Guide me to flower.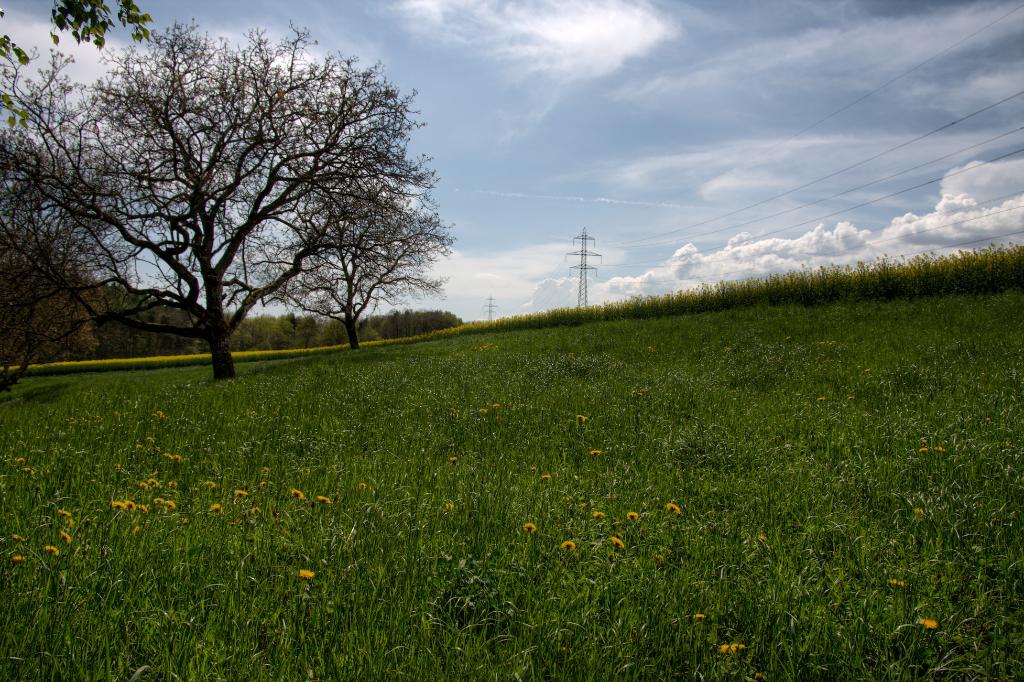
Guidance: locate(559, 539, 580, 556).
